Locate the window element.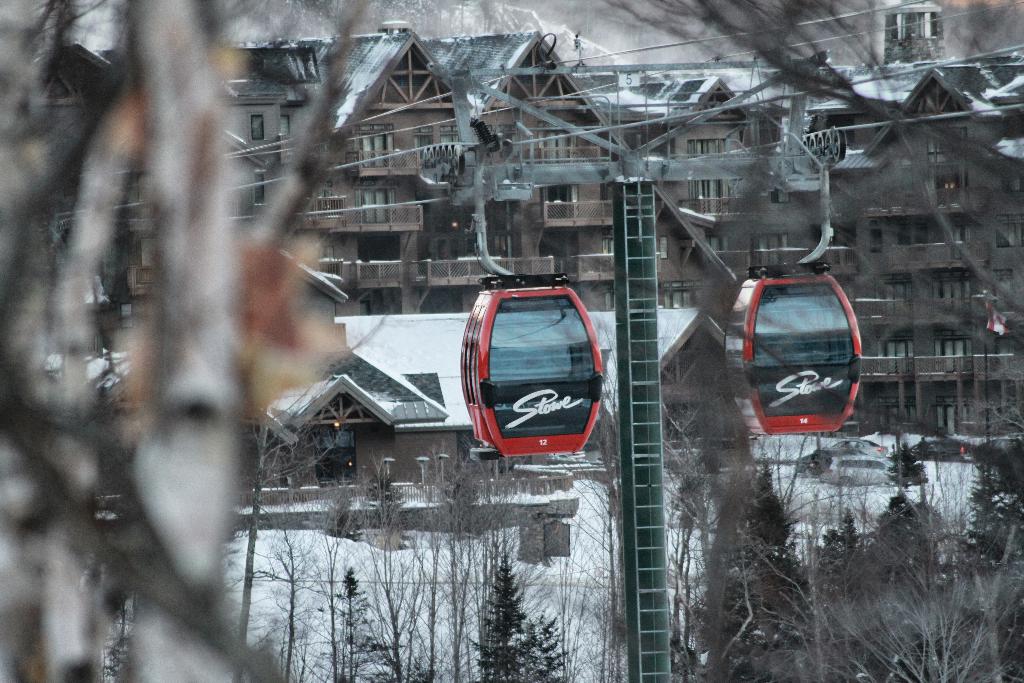
Element bbox: {"x1": 314, "y1": 425, "x2": 354, "y2": 488}.
